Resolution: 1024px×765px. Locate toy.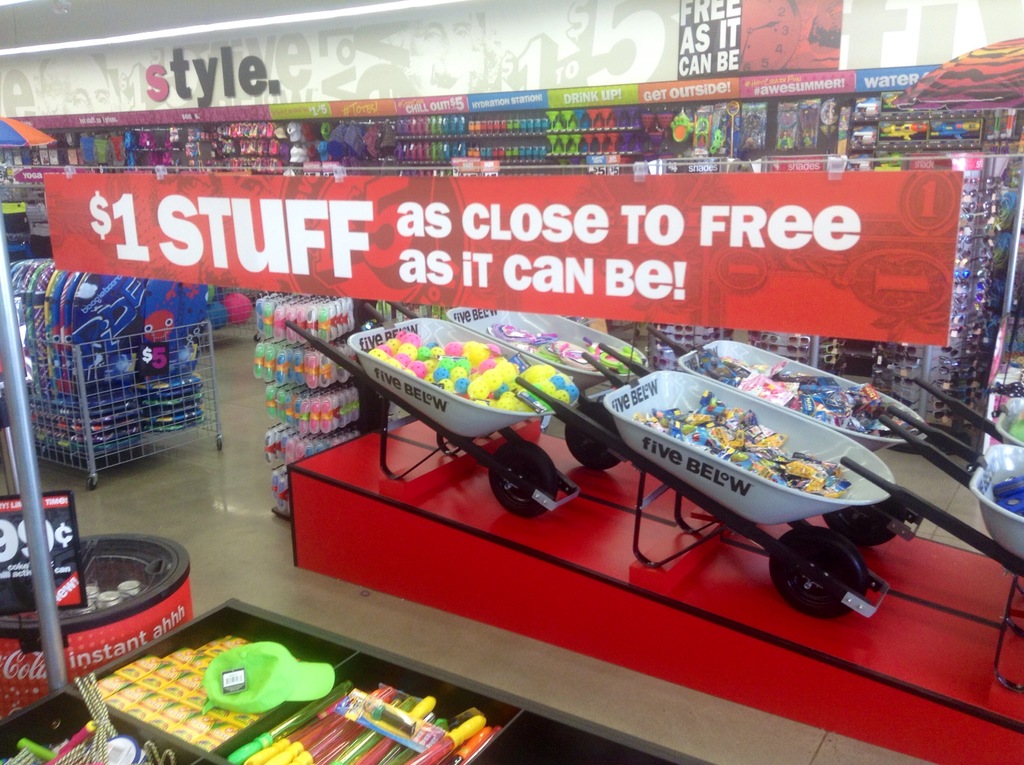
bbox=(690, 117, 707, 150).
